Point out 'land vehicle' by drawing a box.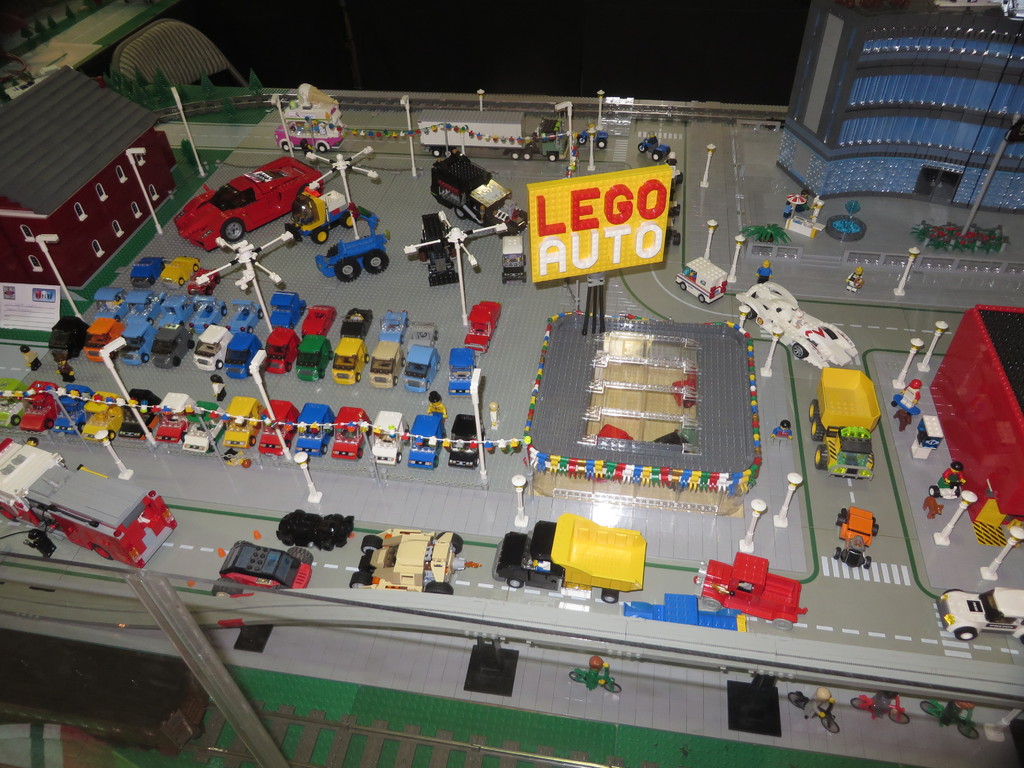
x1=463 y1=298 x2=501 y2=351.
